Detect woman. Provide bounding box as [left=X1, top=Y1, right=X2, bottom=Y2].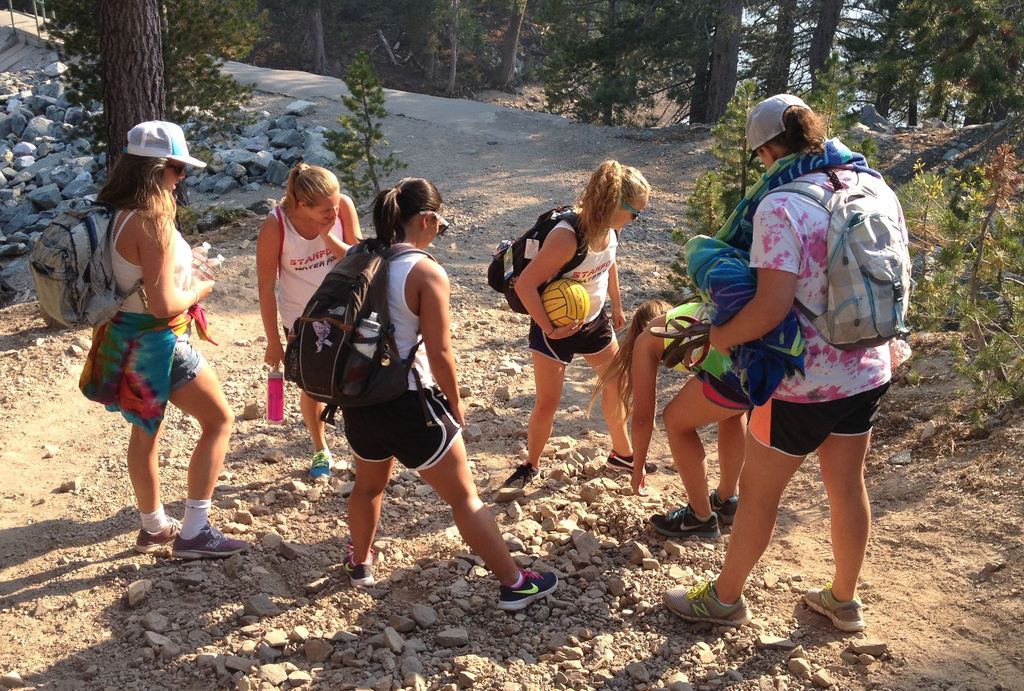
[left=106, top=118, right=263, bottom=563].
